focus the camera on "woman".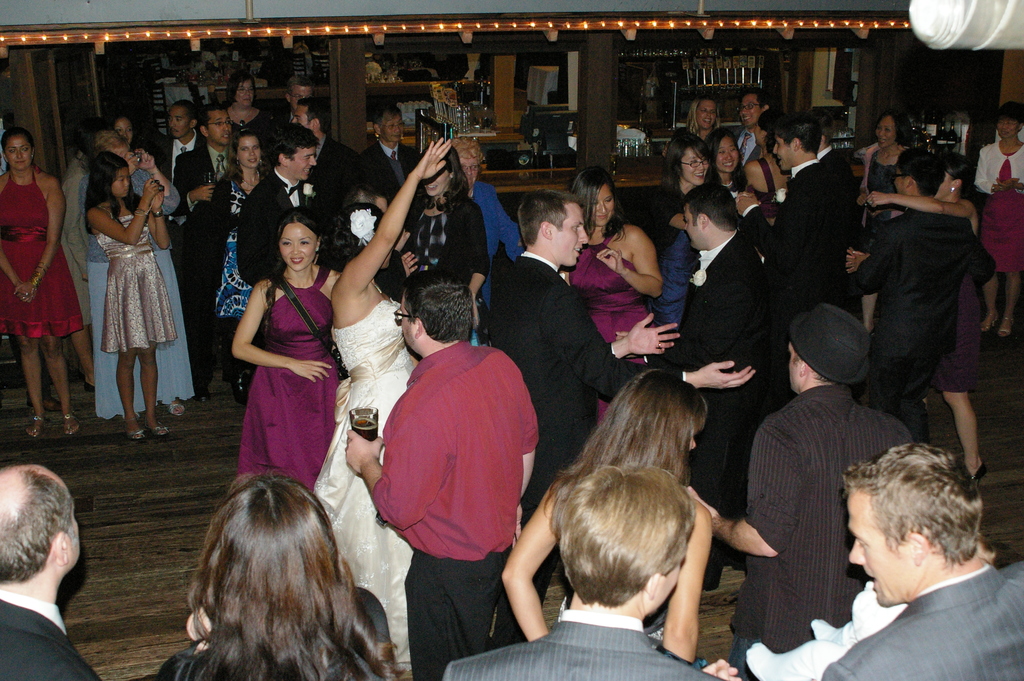
Focus region: pyautogui.locateOnScreen(237, 202, 343, 499).
